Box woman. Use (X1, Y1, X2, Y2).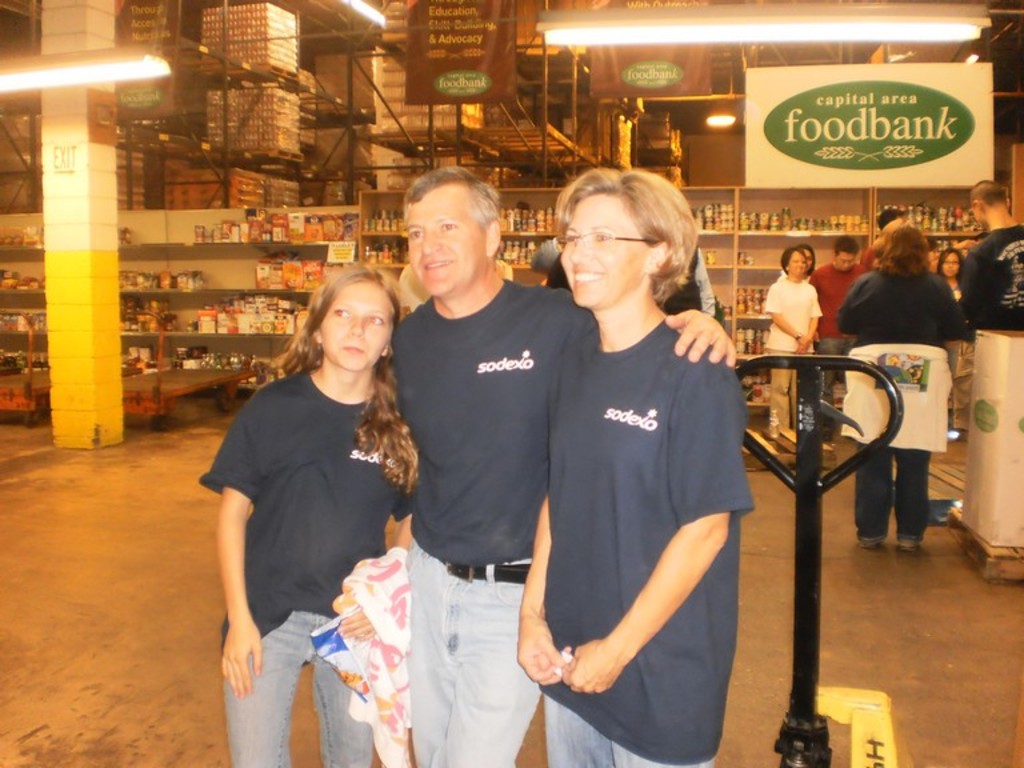
(923, 236, 980, 276).
